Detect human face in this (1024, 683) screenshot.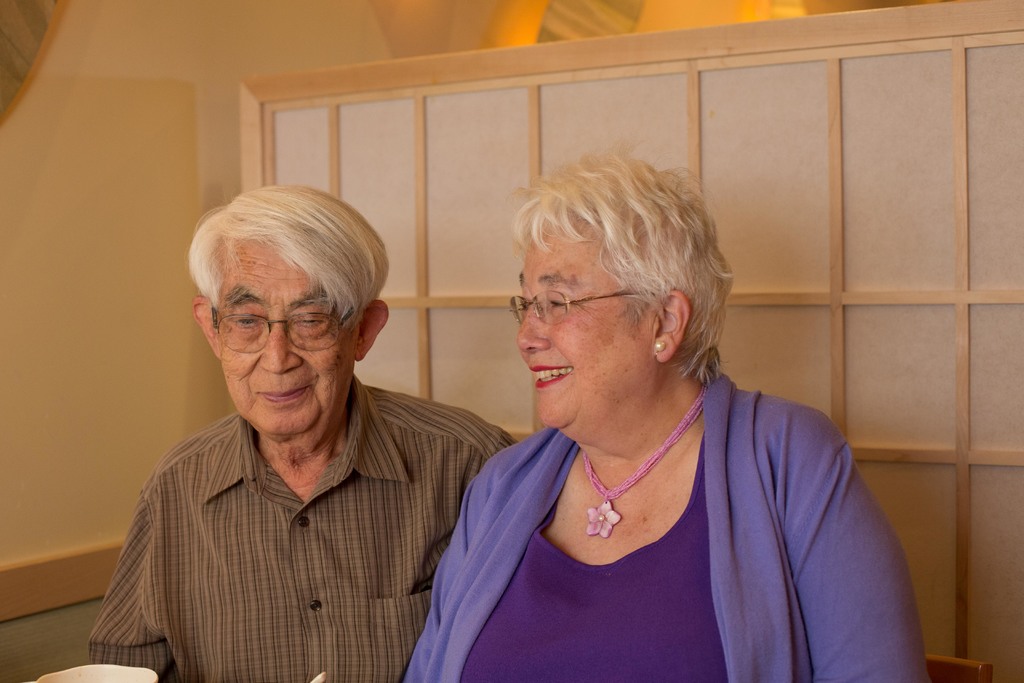
Detection: Rect(211, 238, 356, 425).
